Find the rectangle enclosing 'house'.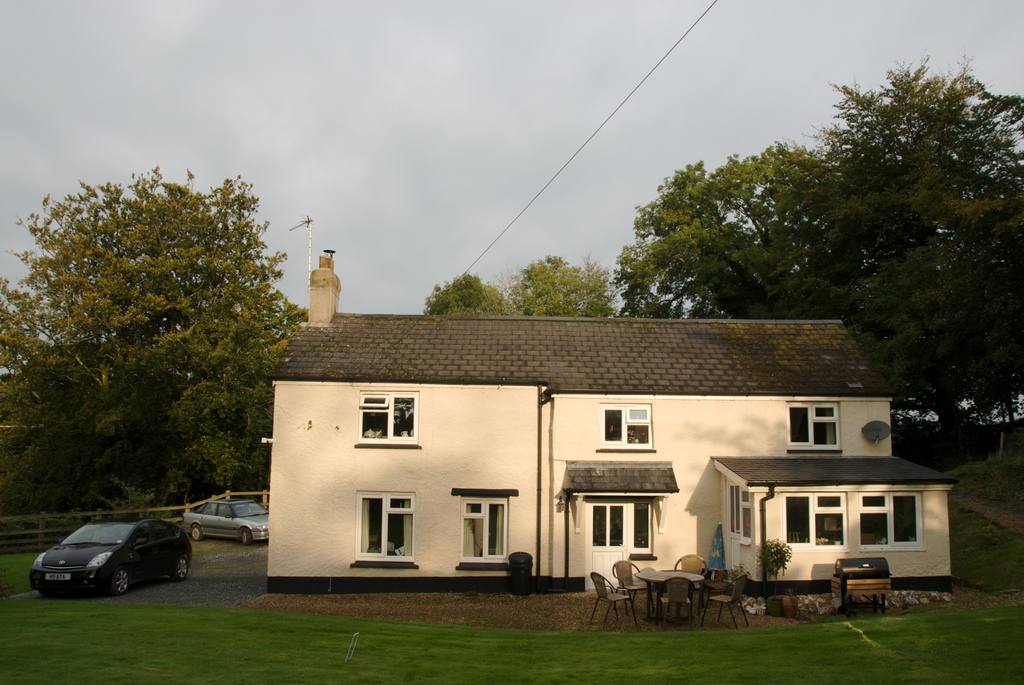
bbox=(262, 247, 957, 597).
